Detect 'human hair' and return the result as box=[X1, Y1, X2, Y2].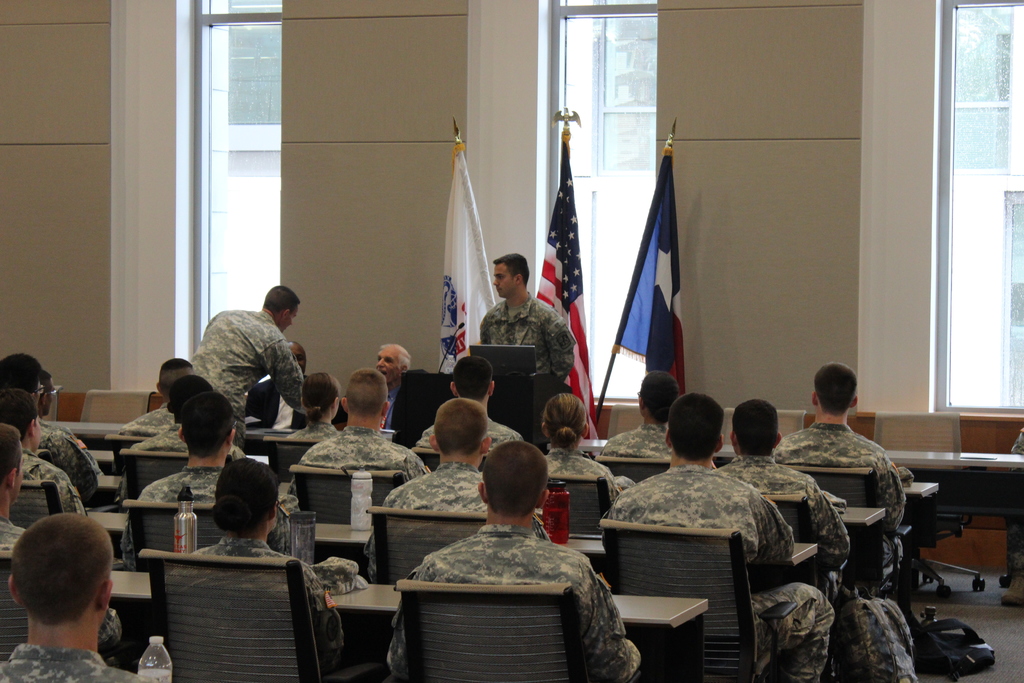
box=[180, 391, 234, 460].
